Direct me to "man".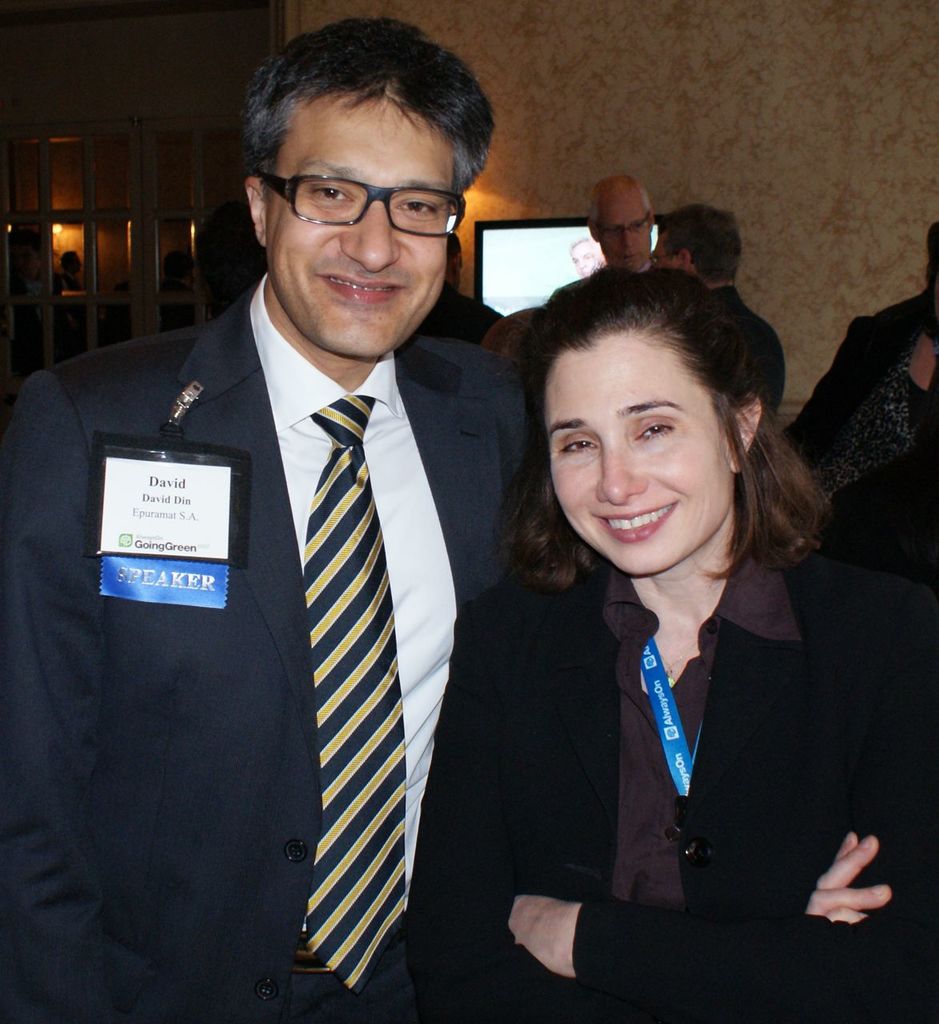
Direction: 0:17:531:1023.
